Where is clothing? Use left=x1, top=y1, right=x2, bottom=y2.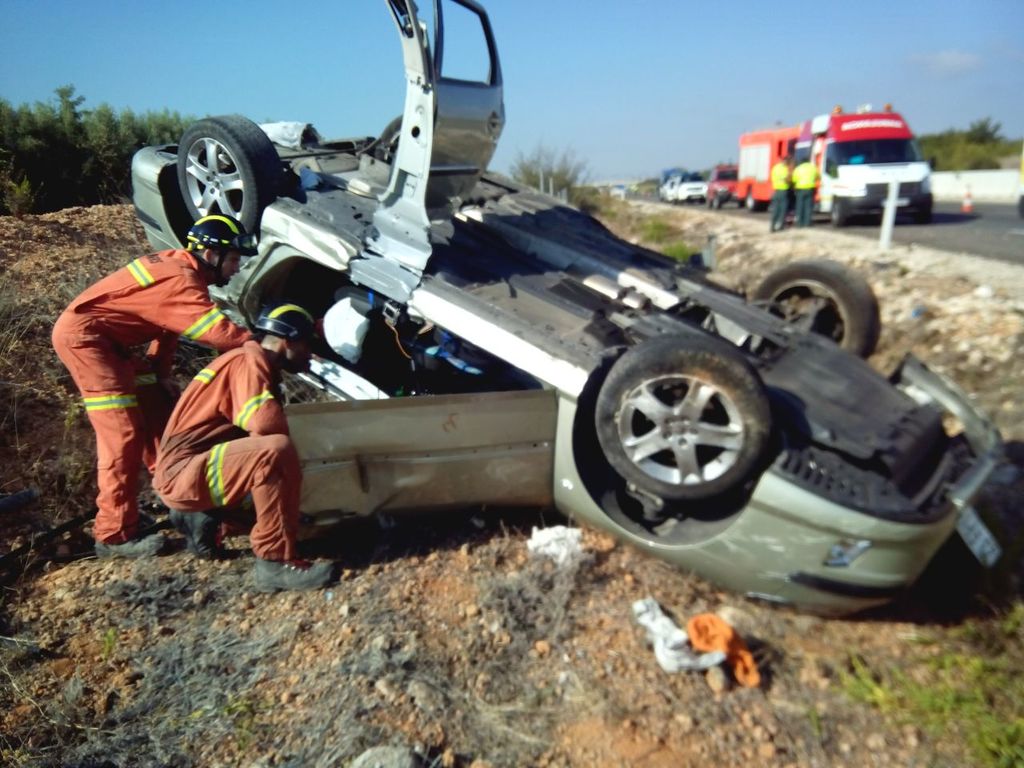
left=775, top=162, right=792, bottom=190.
